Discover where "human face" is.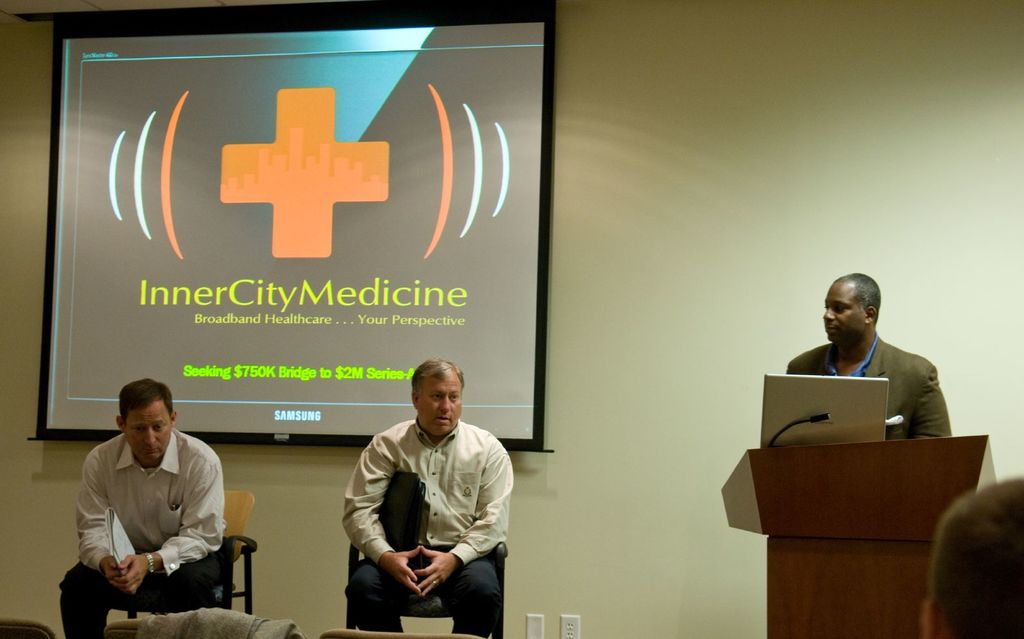
Discovered at rect(123, 405, 172, 463).
